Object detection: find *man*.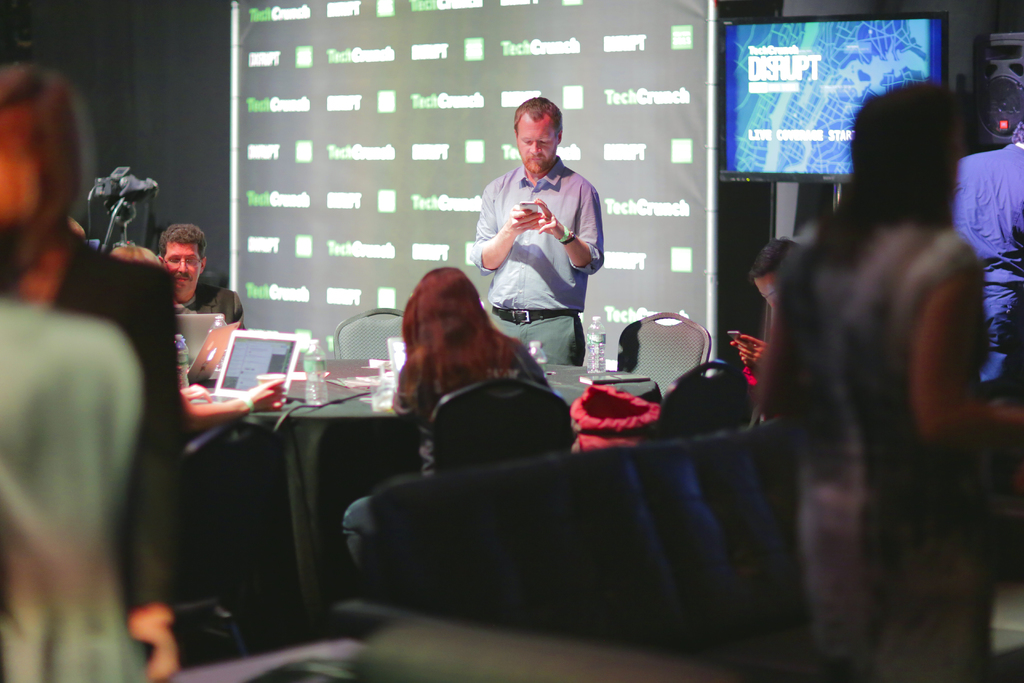
156,222,247,335.
